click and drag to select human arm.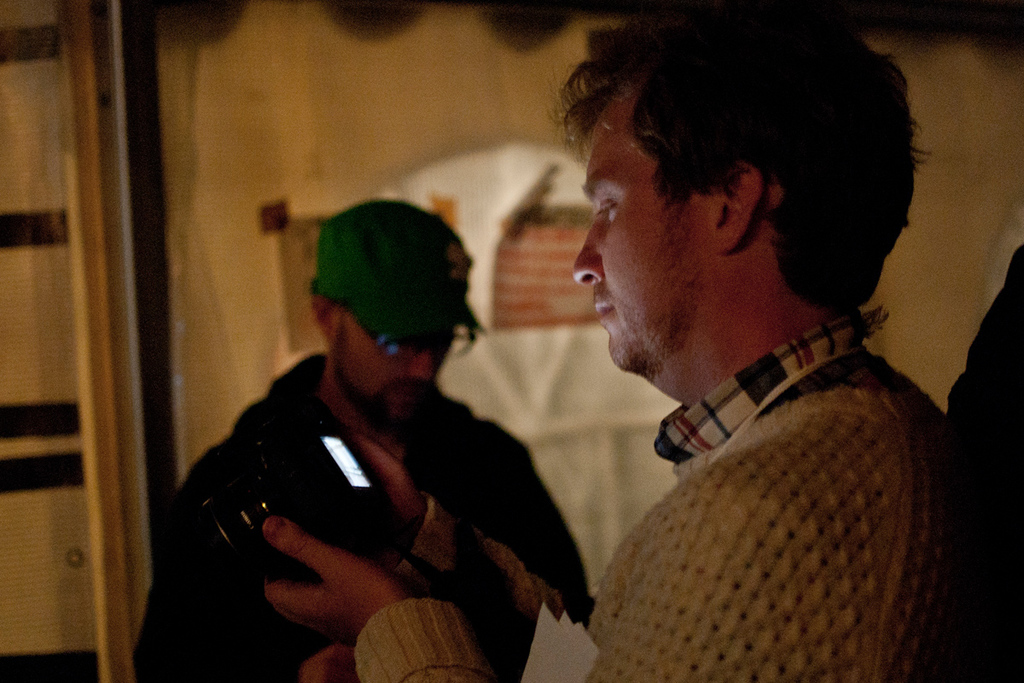
Selection: (x1=298, y1=409, x2=599, y2=682).
